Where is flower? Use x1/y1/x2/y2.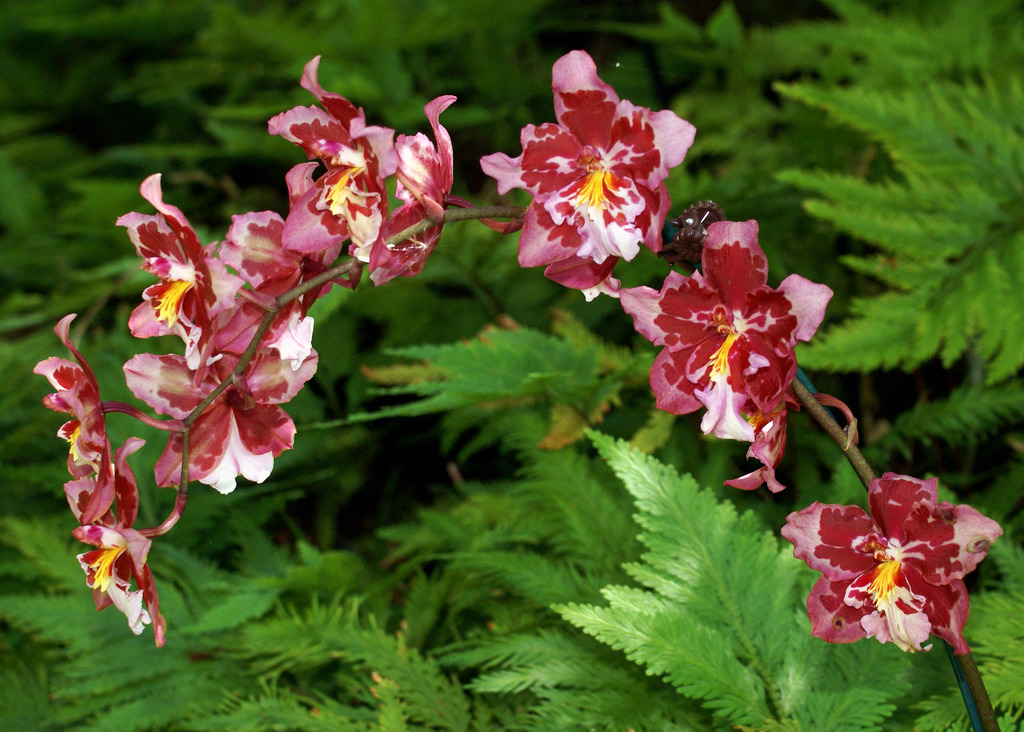
36/316/119/529.
